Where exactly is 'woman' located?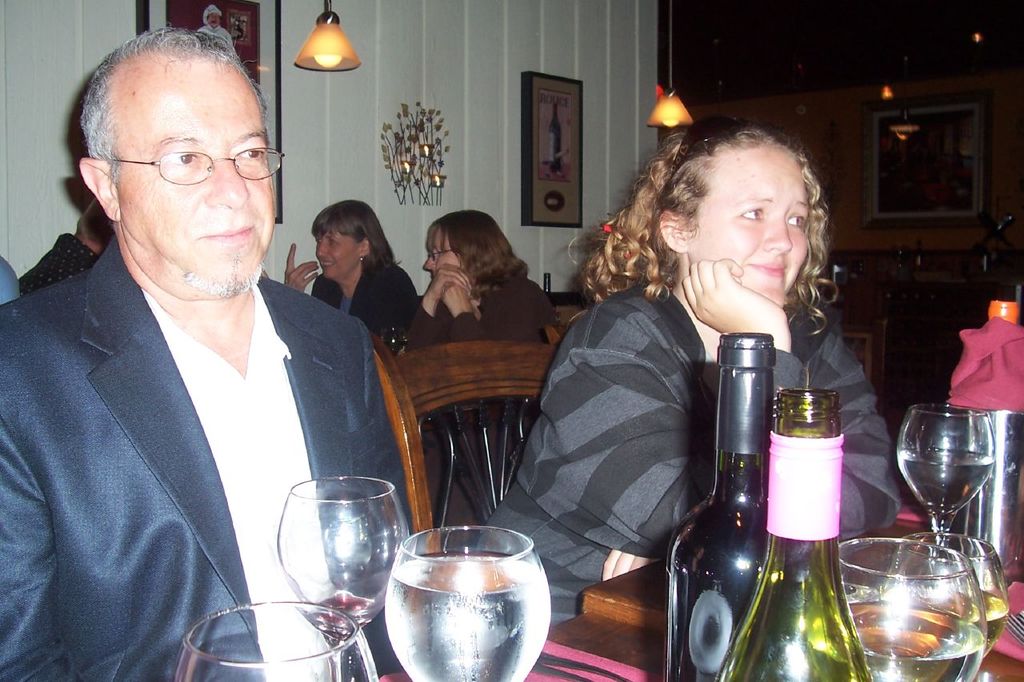
Its bounding box is <region>277, 198, 415, 365</region>.
